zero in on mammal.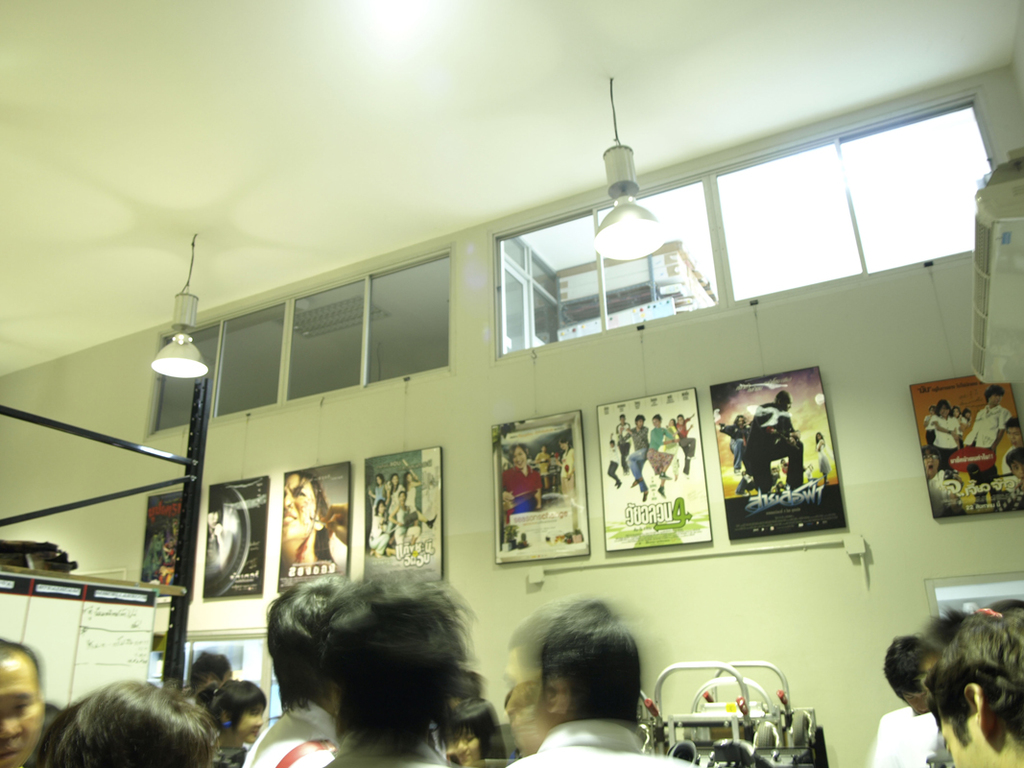
Zeroed in: {"left": 280, "top": 471, "right": 333, "bottom": 582}.
